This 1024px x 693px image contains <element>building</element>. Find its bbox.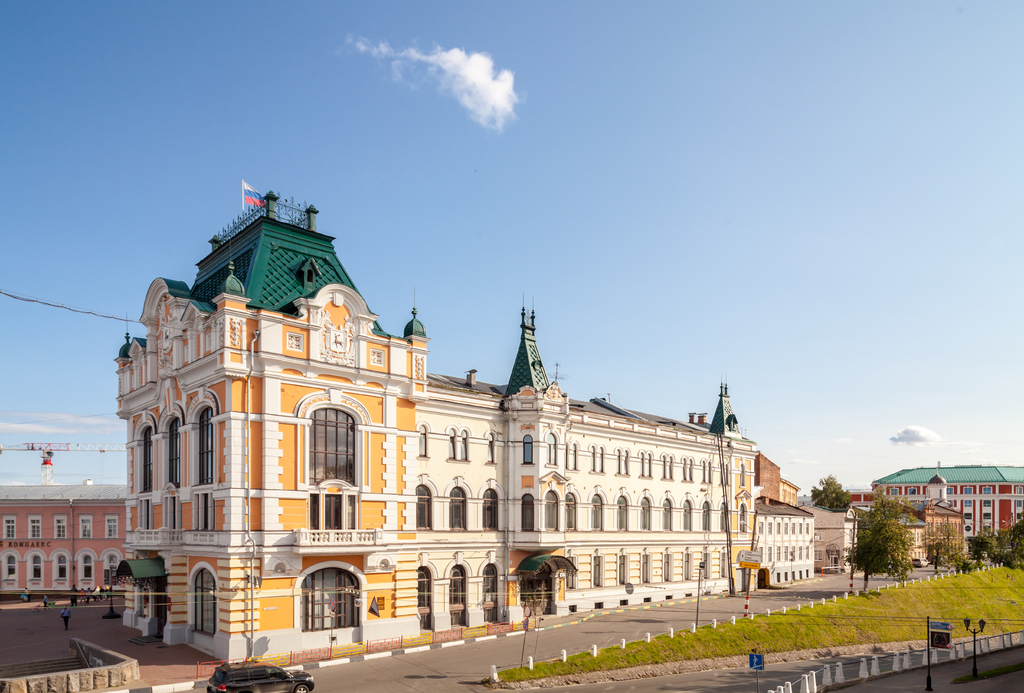
rect(856, 459, 1023, 564).
